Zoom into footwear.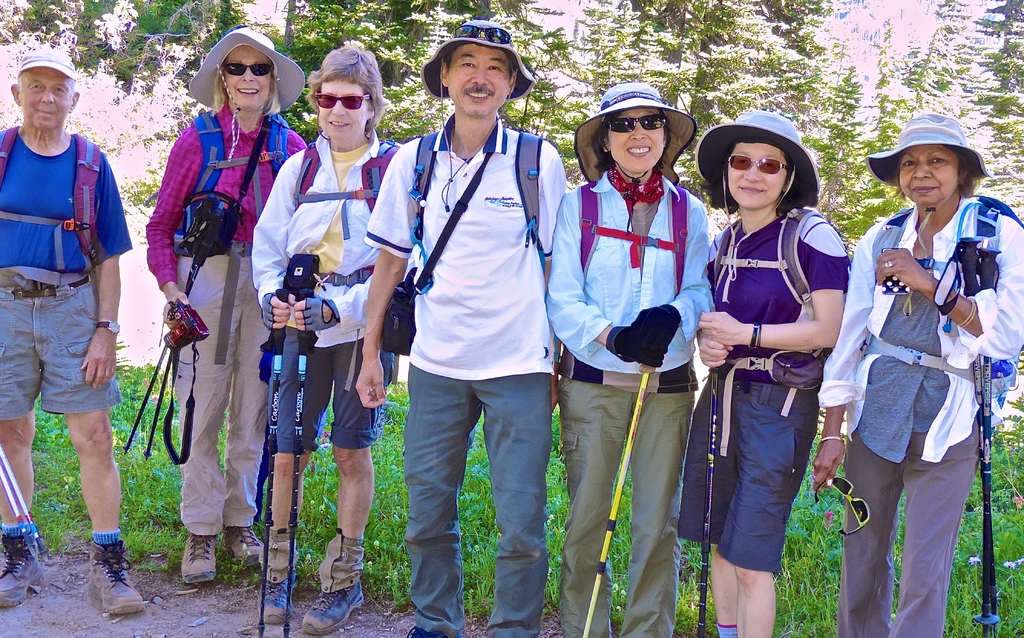
Zoom target: (x1=410, y1=624, x2=447, y2=637).
